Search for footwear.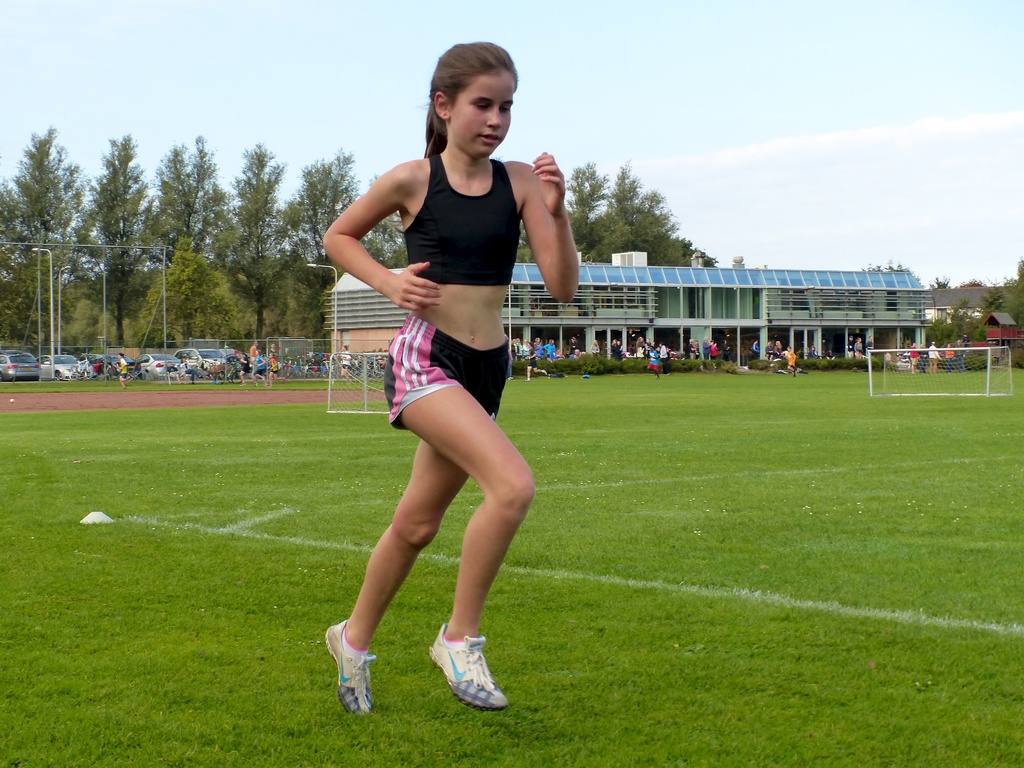
Found at bbox=[262, 377, 264, 381].
